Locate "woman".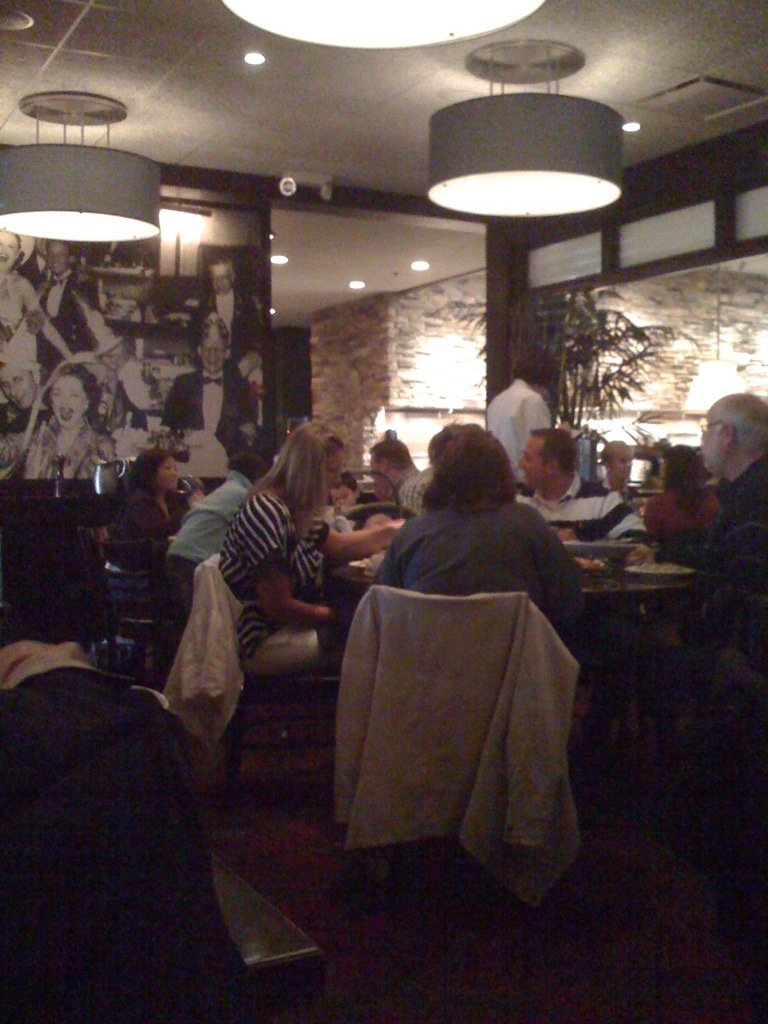
Bounding box: BBox(373, 418, 581, 639).
